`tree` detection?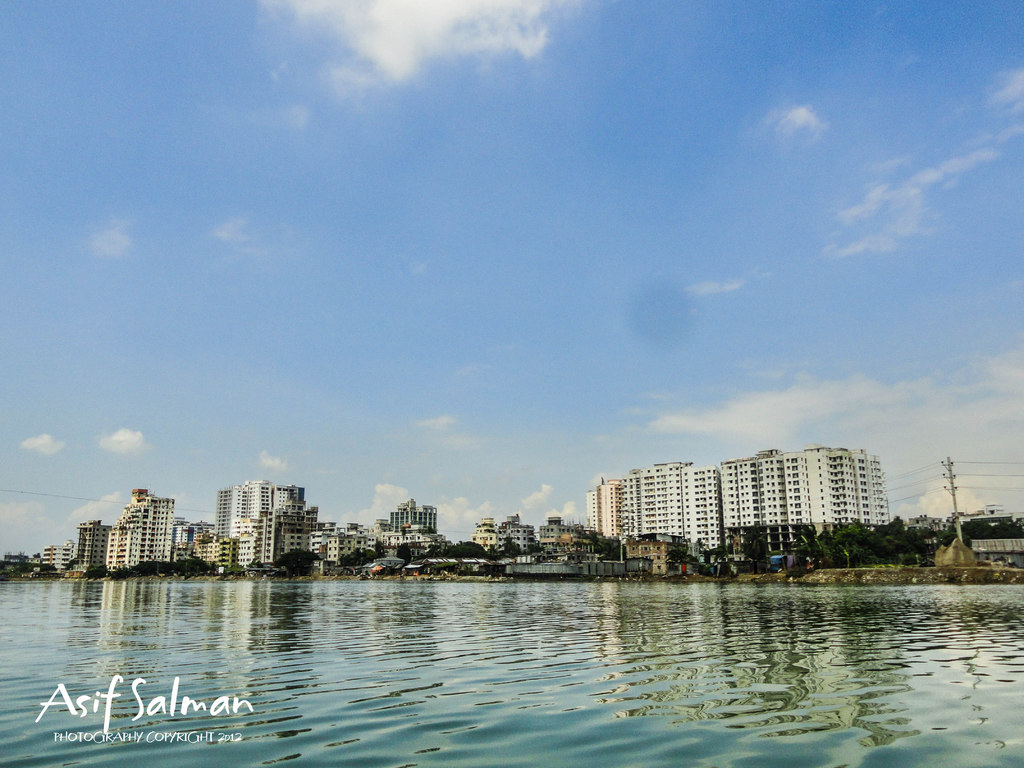
crop(399, 541, 414, 561)
